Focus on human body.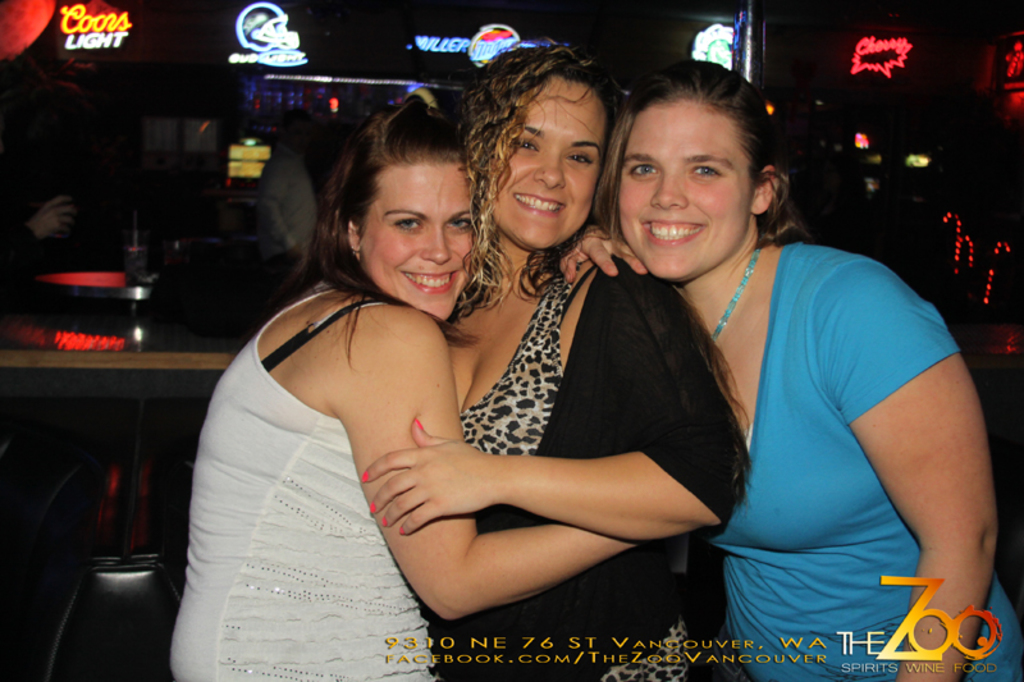
Focused at [left=412, top=237, right=742, bottom=681].
